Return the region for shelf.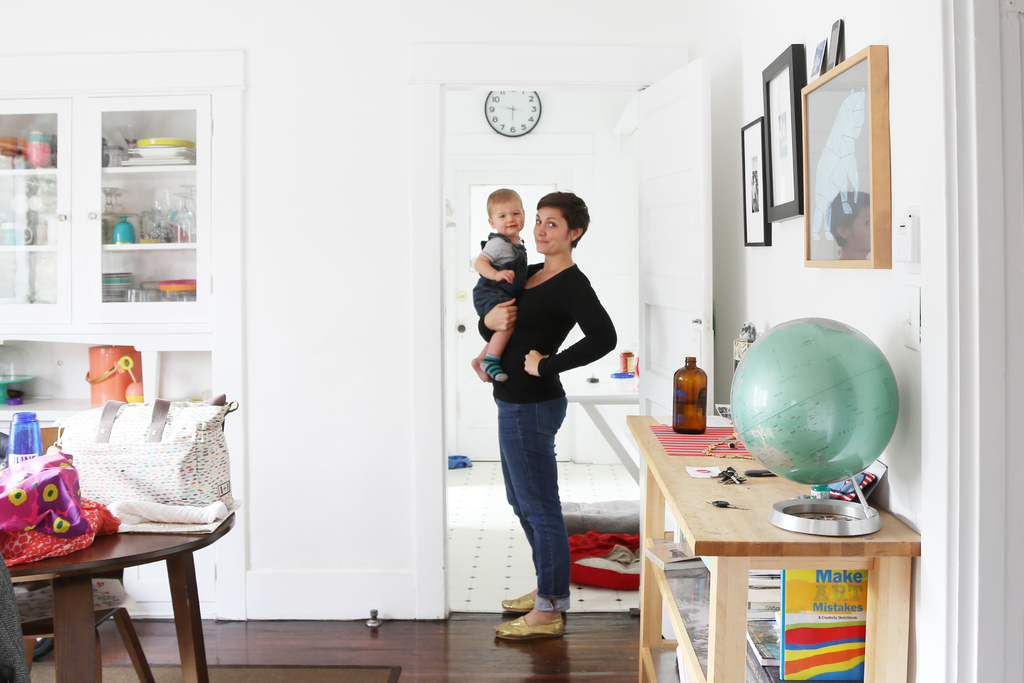
(4,69,238,412).
